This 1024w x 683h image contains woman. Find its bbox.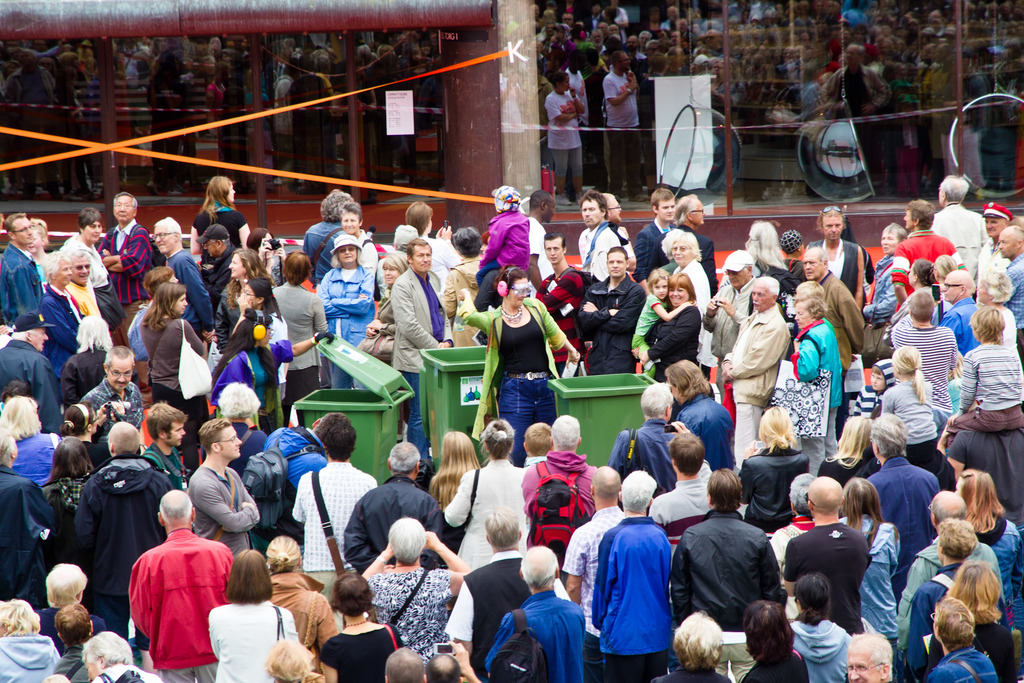
x1=739, y1=407, x2=812, y2=538.
